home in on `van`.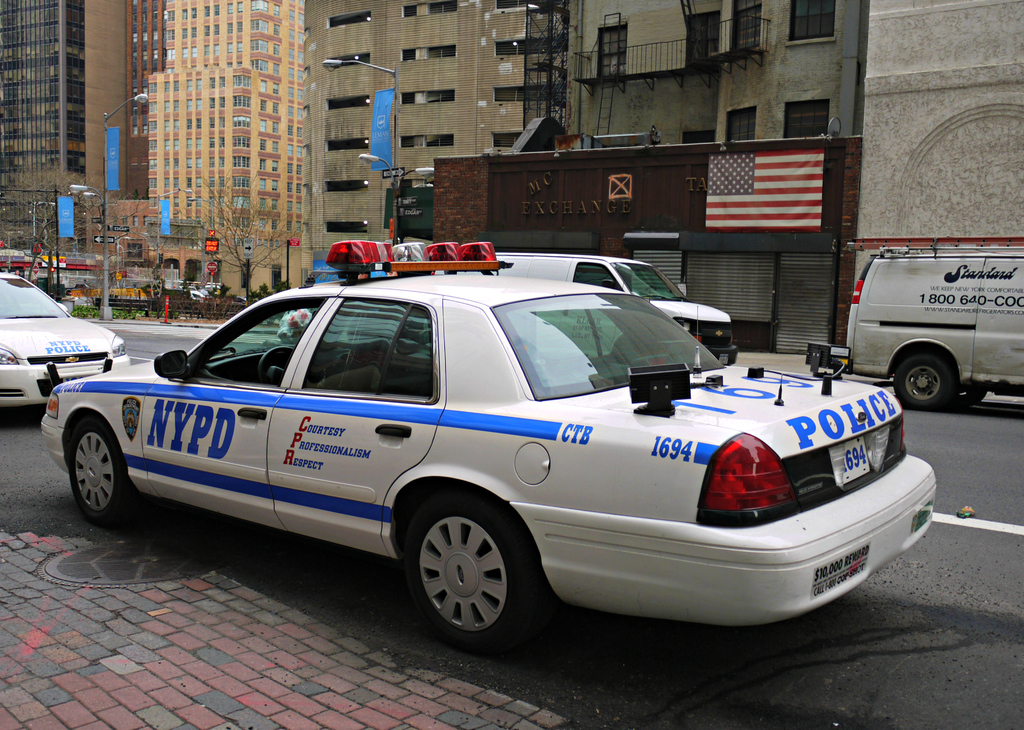
Homed in at (433,252,742,365).
